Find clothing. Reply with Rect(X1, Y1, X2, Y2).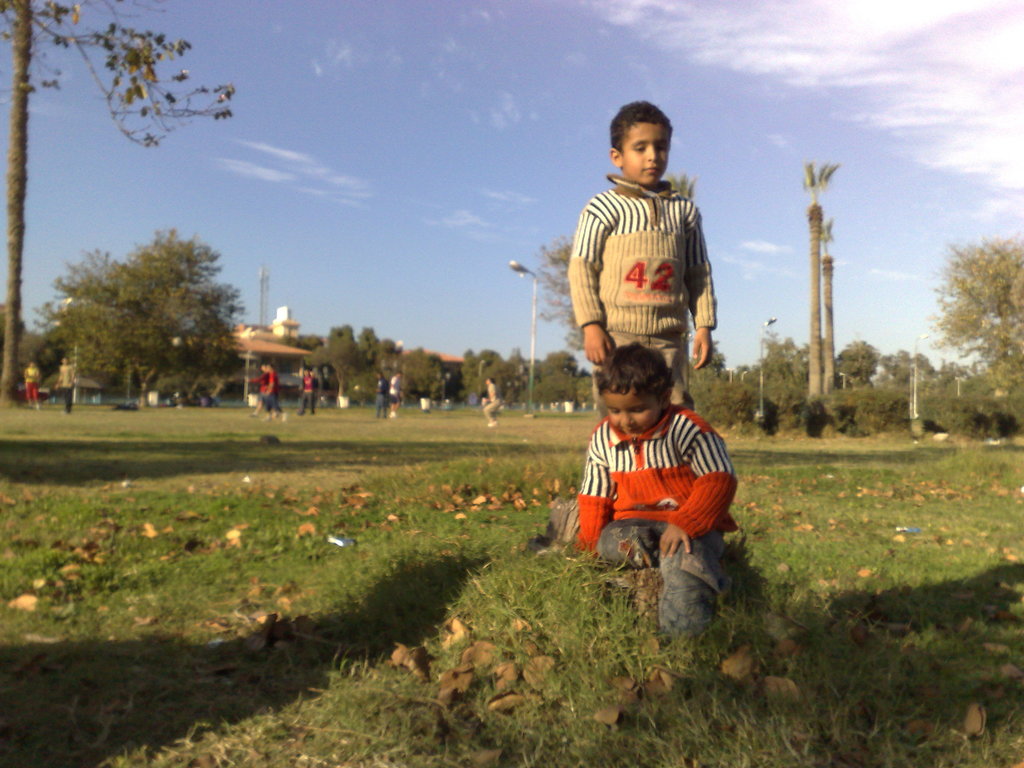
Rect(56, 364, 77, 409).
